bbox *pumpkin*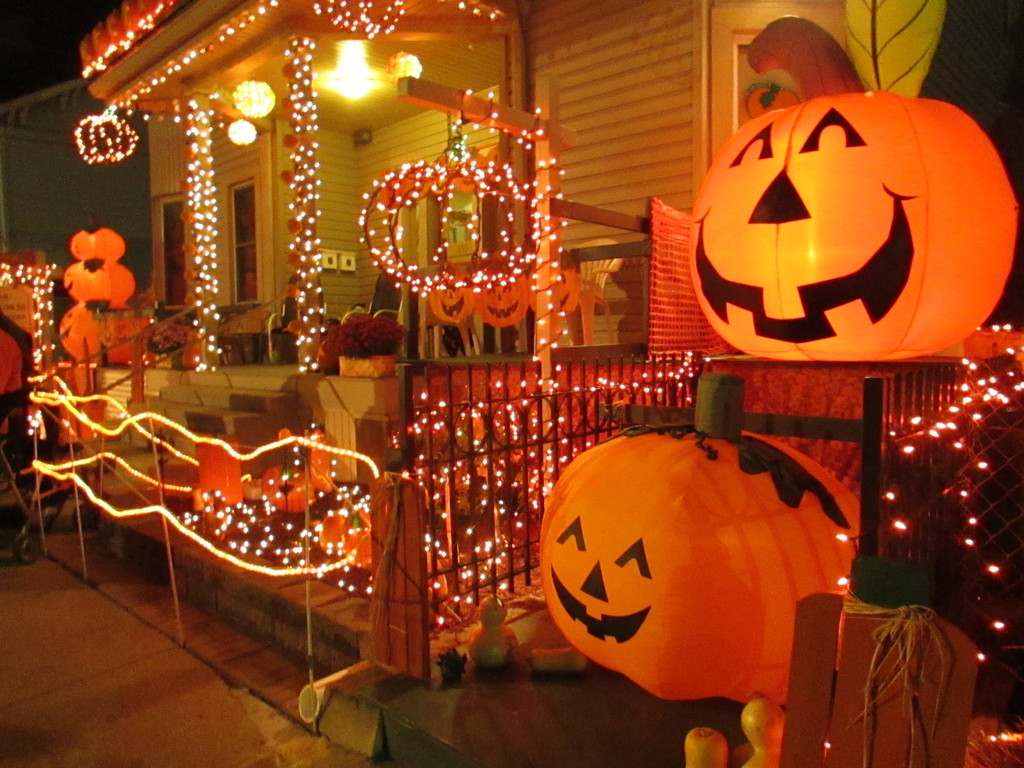
68,214,122,262
